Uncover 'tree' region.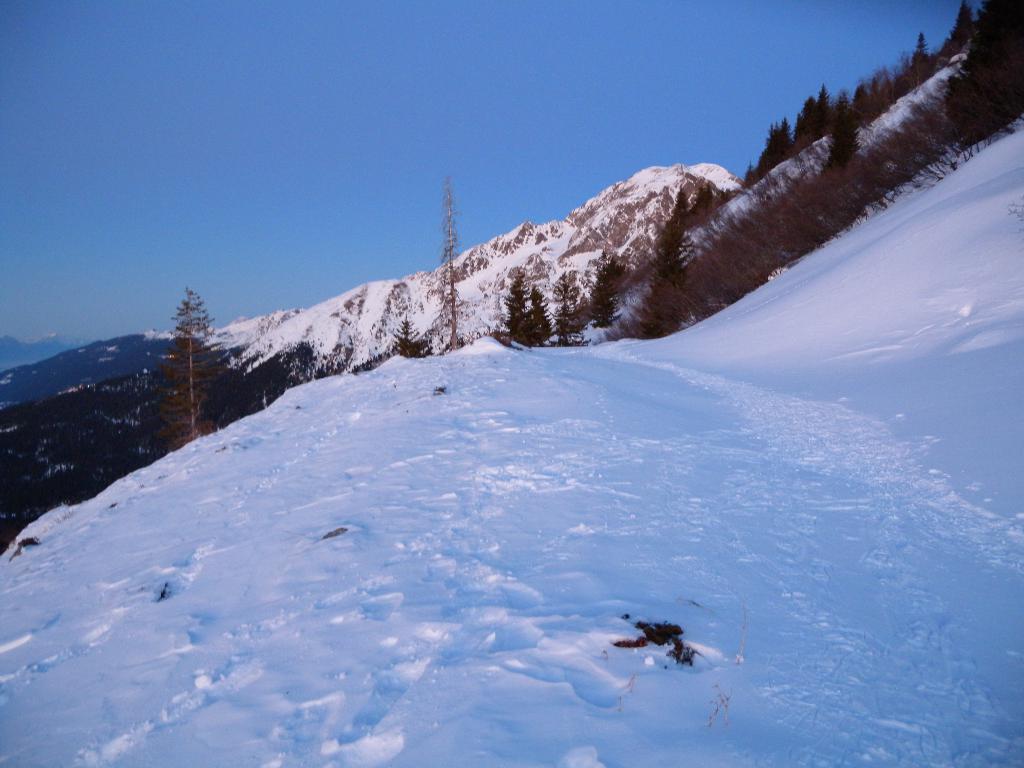
Uncovered: 694, 181, 721, 221.
